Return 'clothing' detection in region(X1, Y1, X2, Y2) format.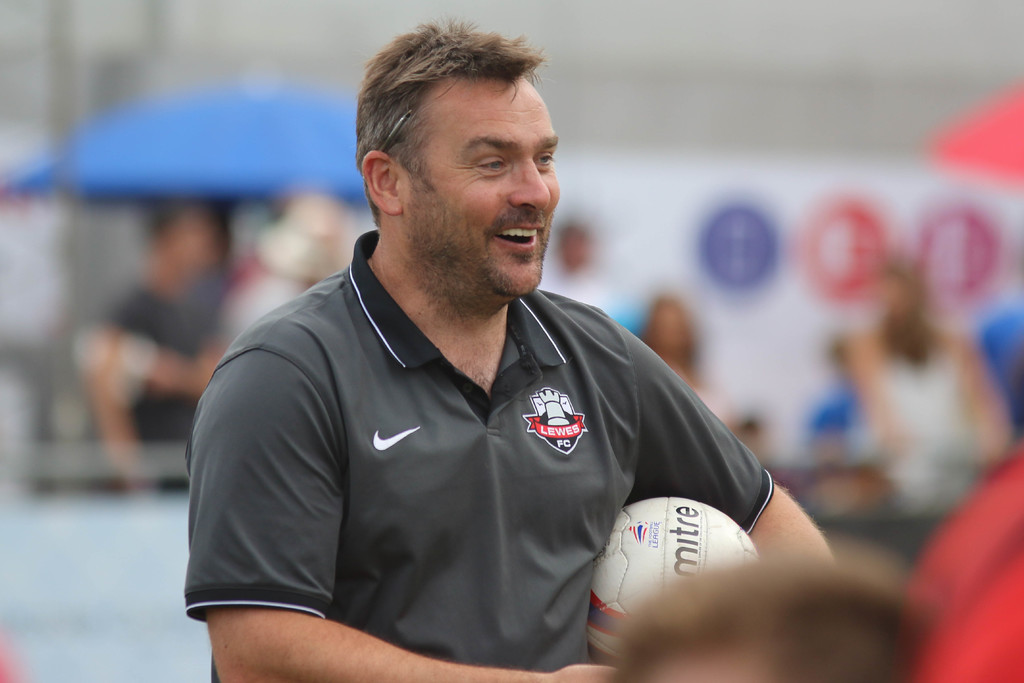
region(170, 252, 778, 662).
